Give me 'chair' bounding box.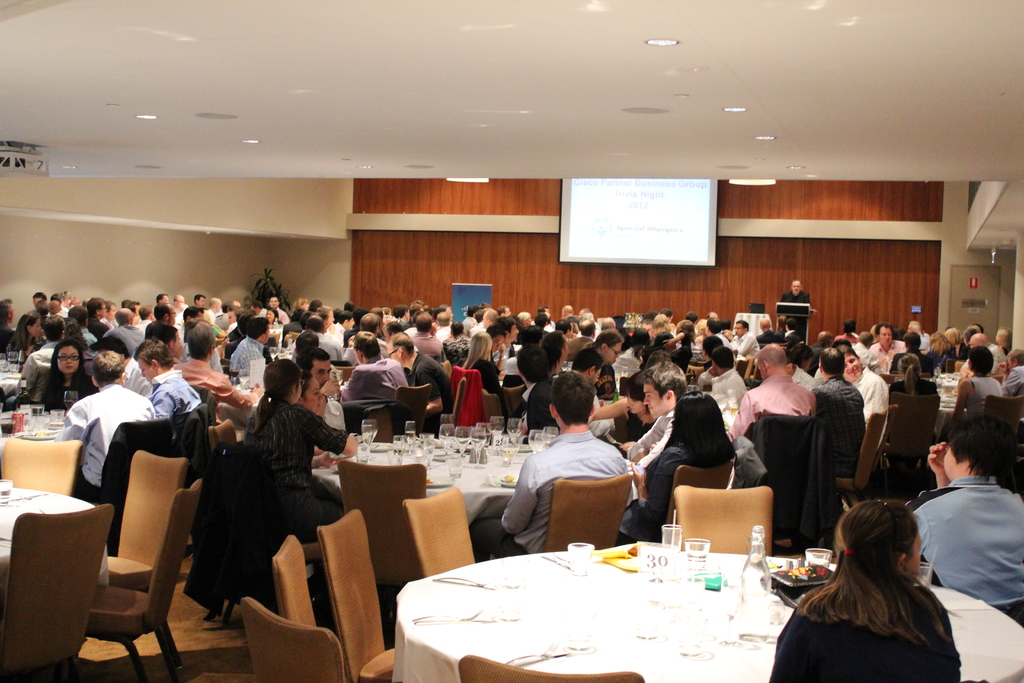
bbox=(979, 394, 1023, 449).
